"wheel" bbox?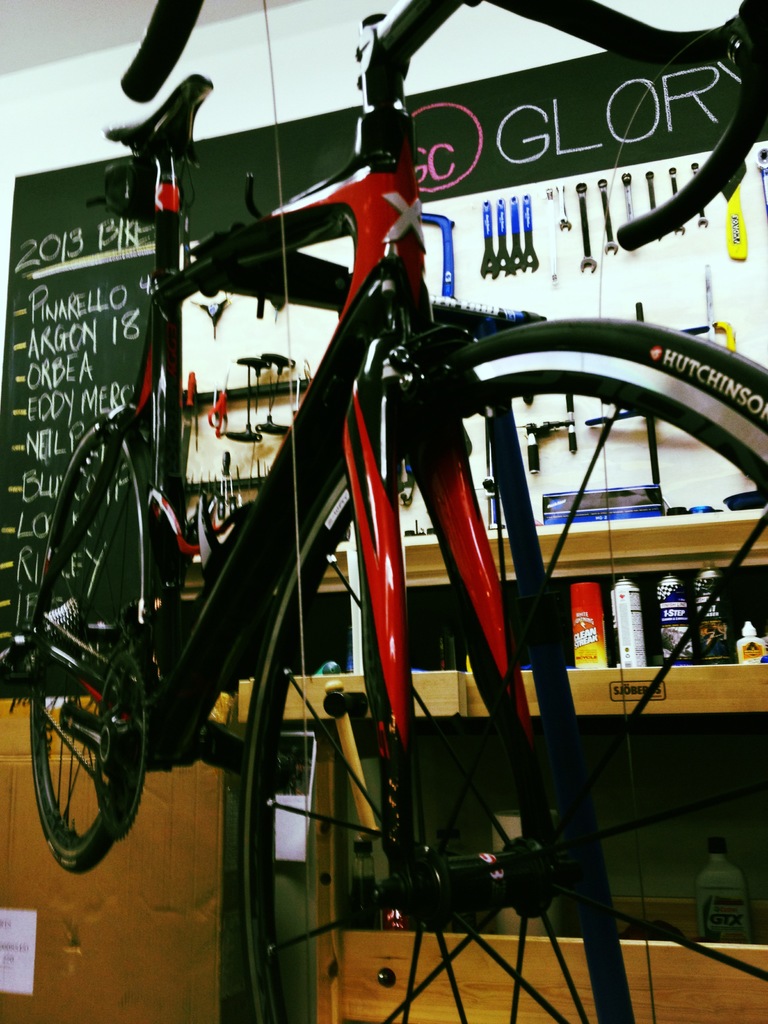
<region>27, 412, 165, 877</region>
